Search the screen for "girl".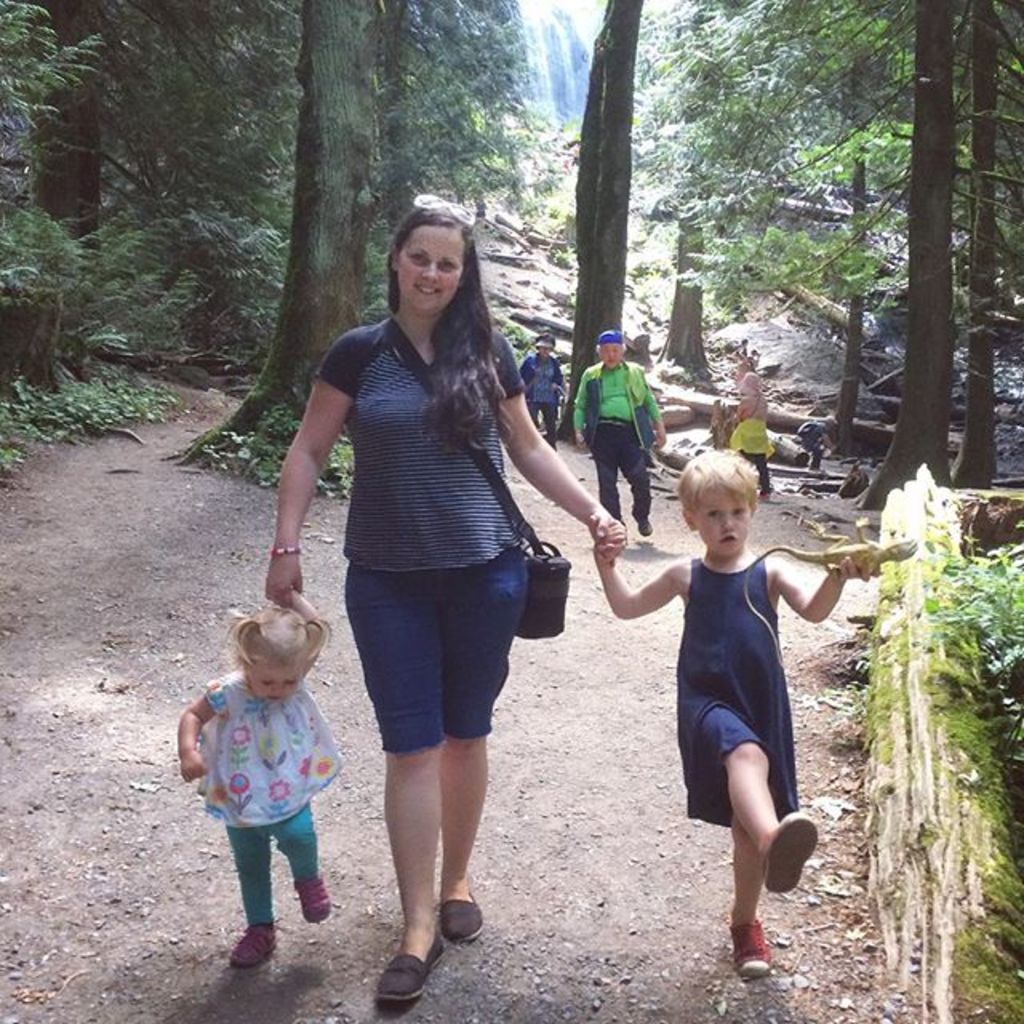
Found at {"x1": 587, "y1": 450, "x2": 880, "y2": 981}.
